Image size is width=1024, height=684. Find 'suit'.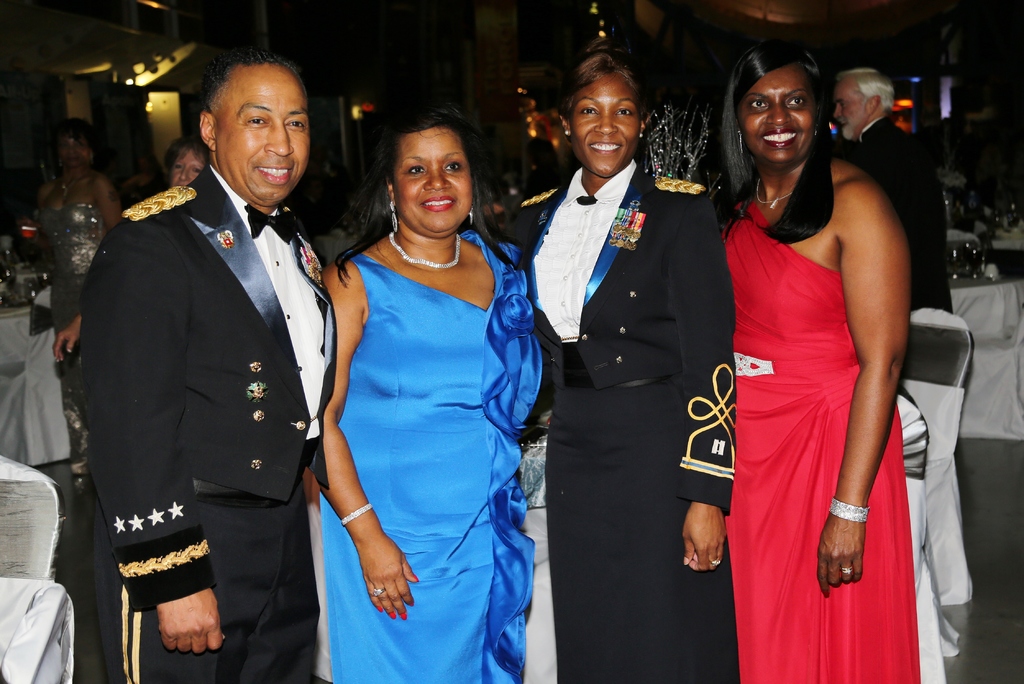
l=853, t=115, r=962, b=319.
